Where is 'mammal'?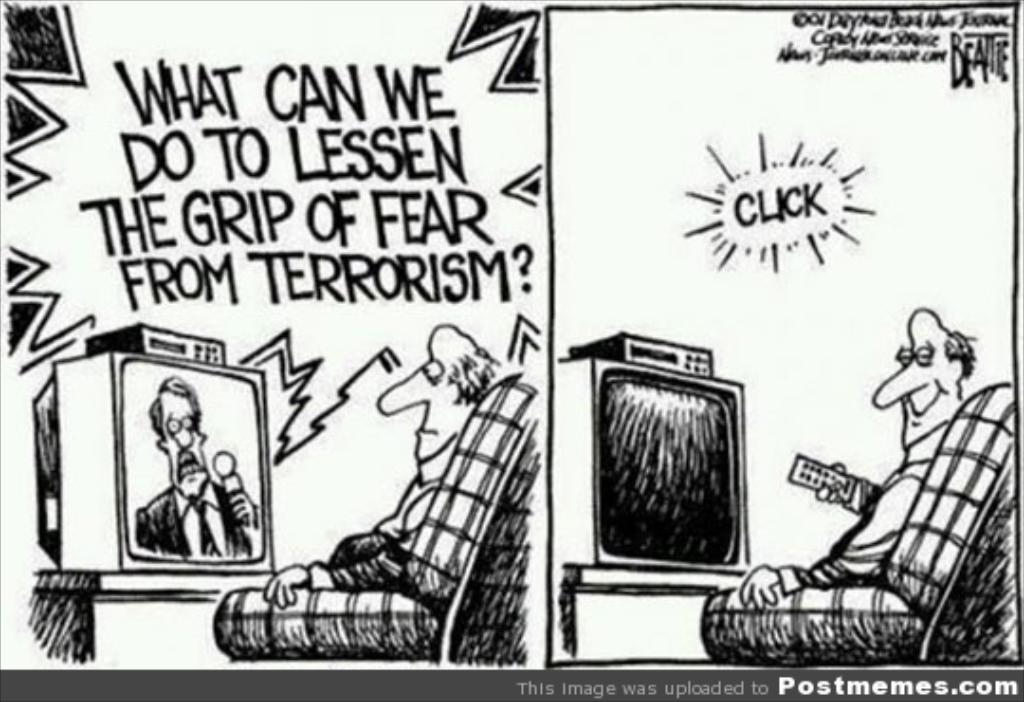
{"left": 262, "top": 313, "right": 506, "bottom": 613}.
